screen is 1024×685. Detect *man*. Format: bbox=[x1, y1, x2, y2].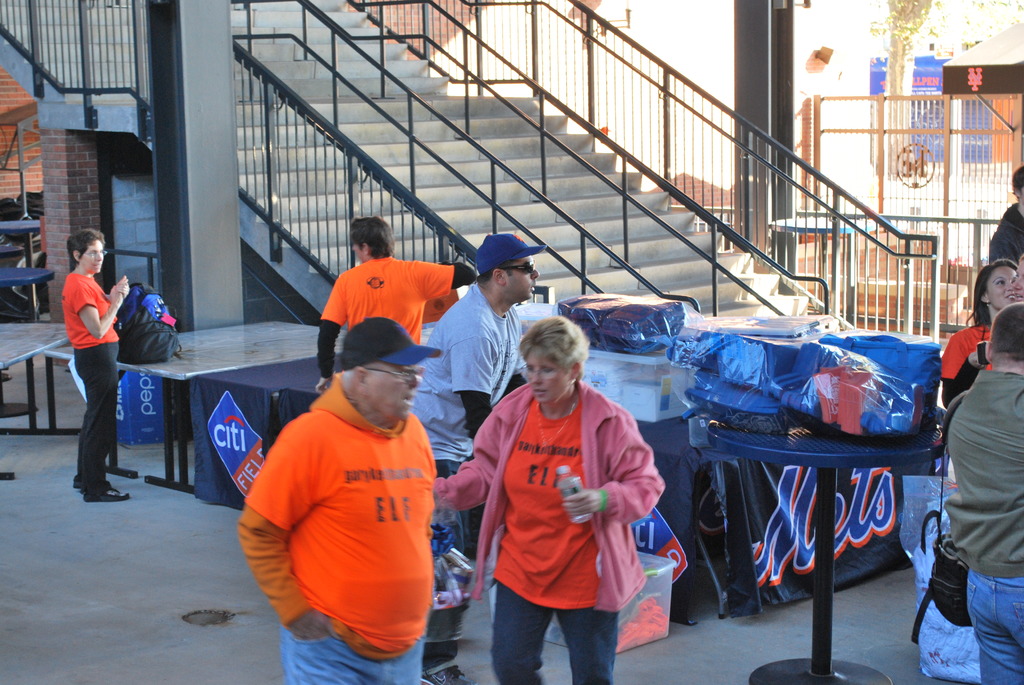
bbox=[317, 217, 483, 393].
